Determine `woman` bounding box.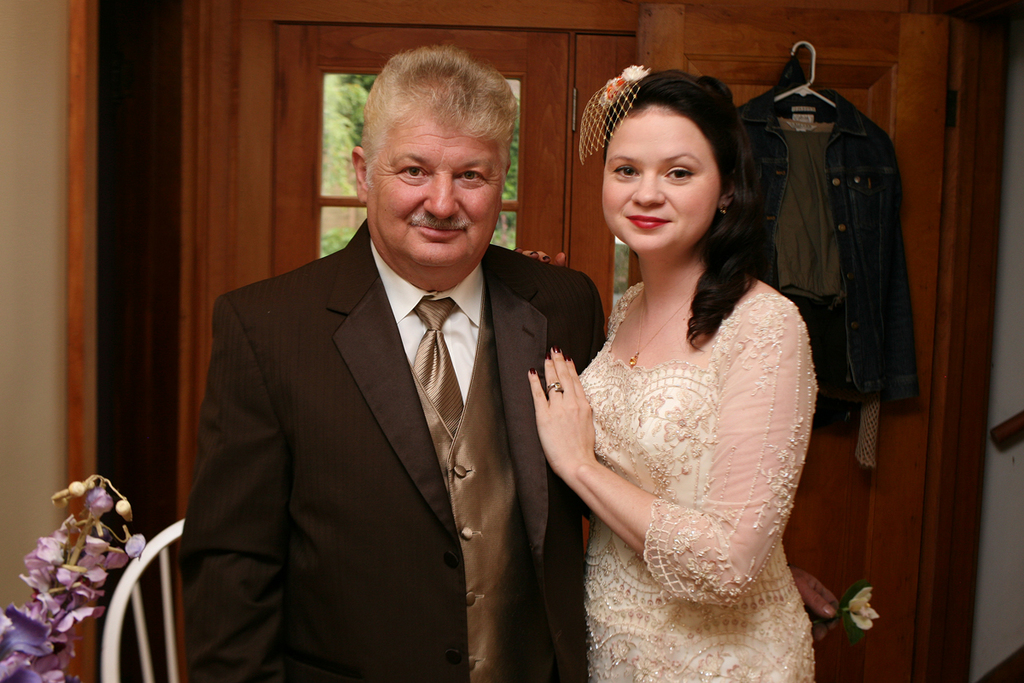
Determined: <box>524,68,841,681</box>.
